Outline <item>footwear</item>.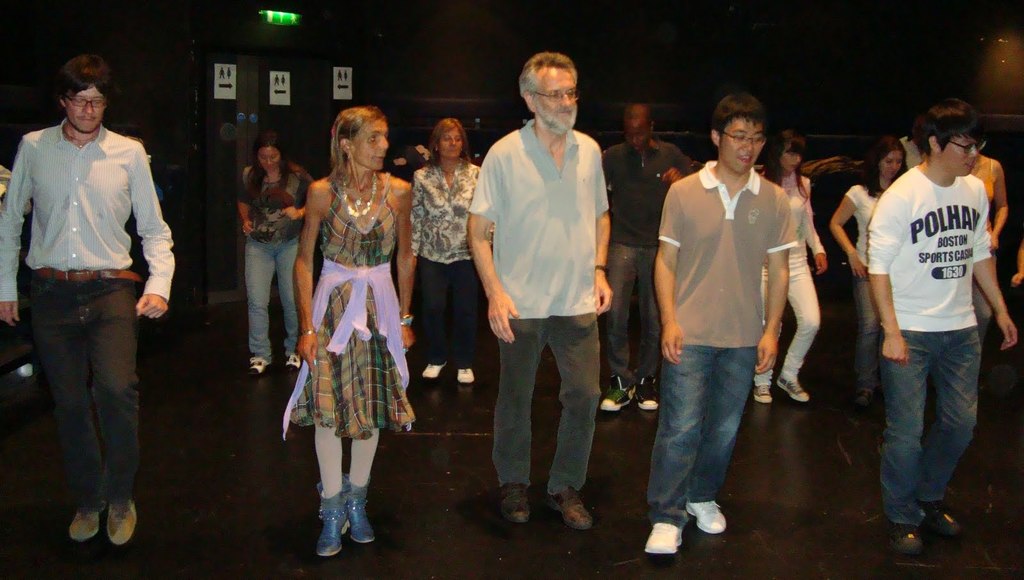
Outline: bbox(637, 371, 663, 410).
